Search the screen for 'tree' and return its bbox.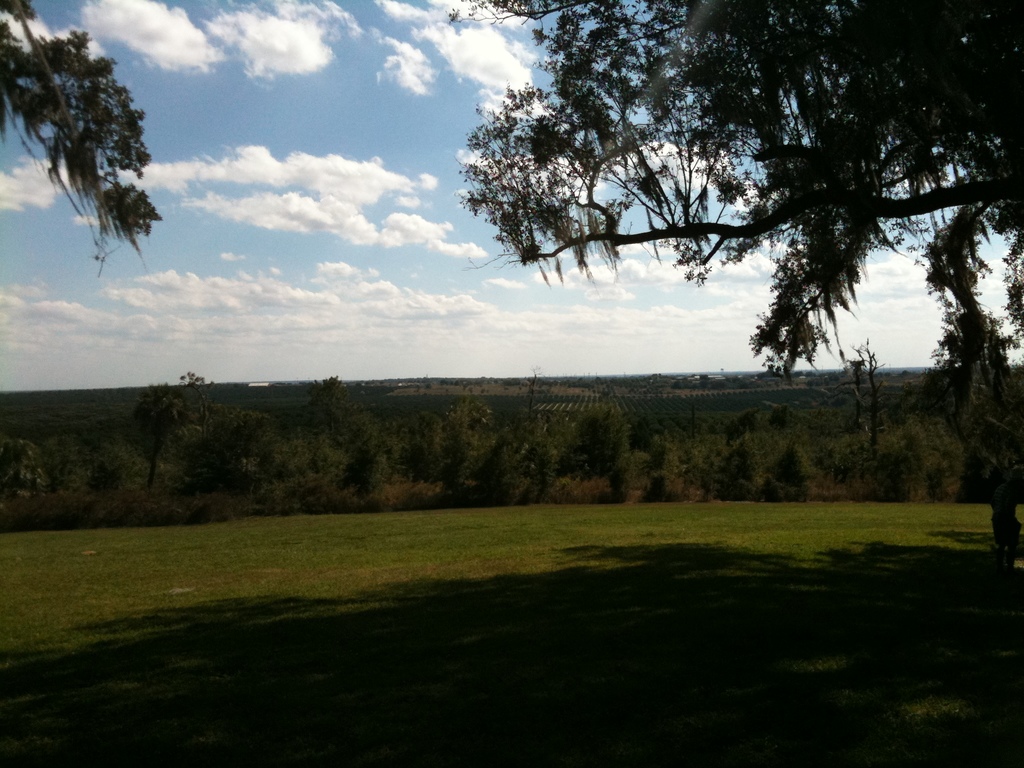
Found: <bbox>0, 0, 156, 254</bbox>.
